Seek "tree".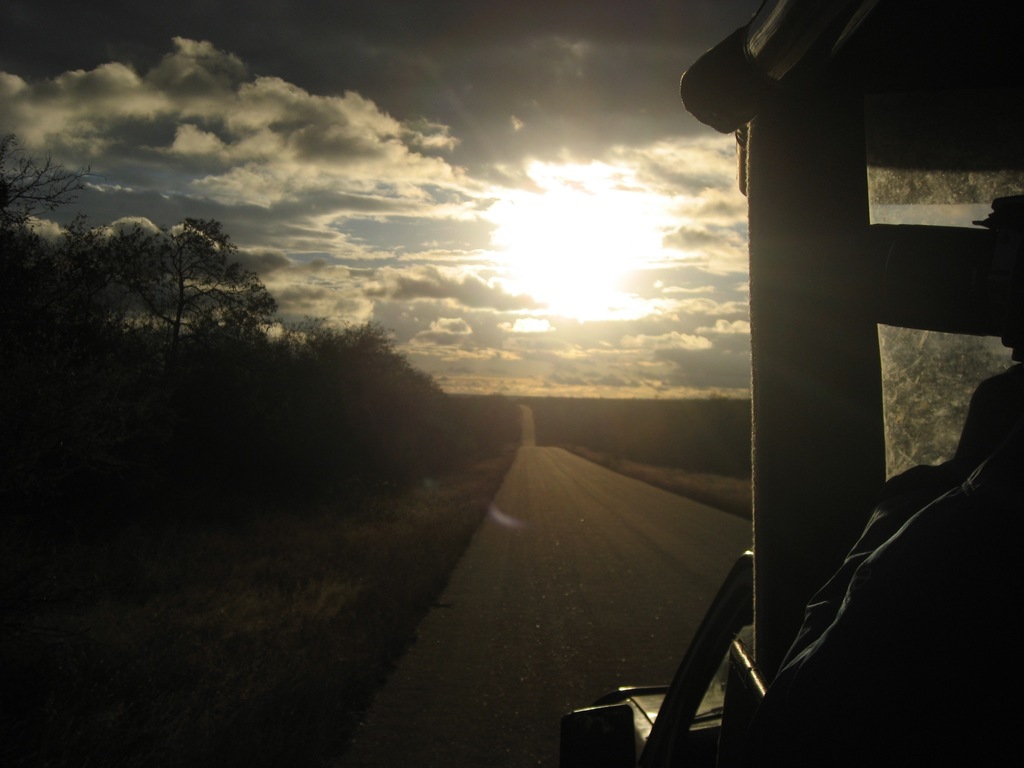
bbox=(0, 132, 118, 386).
